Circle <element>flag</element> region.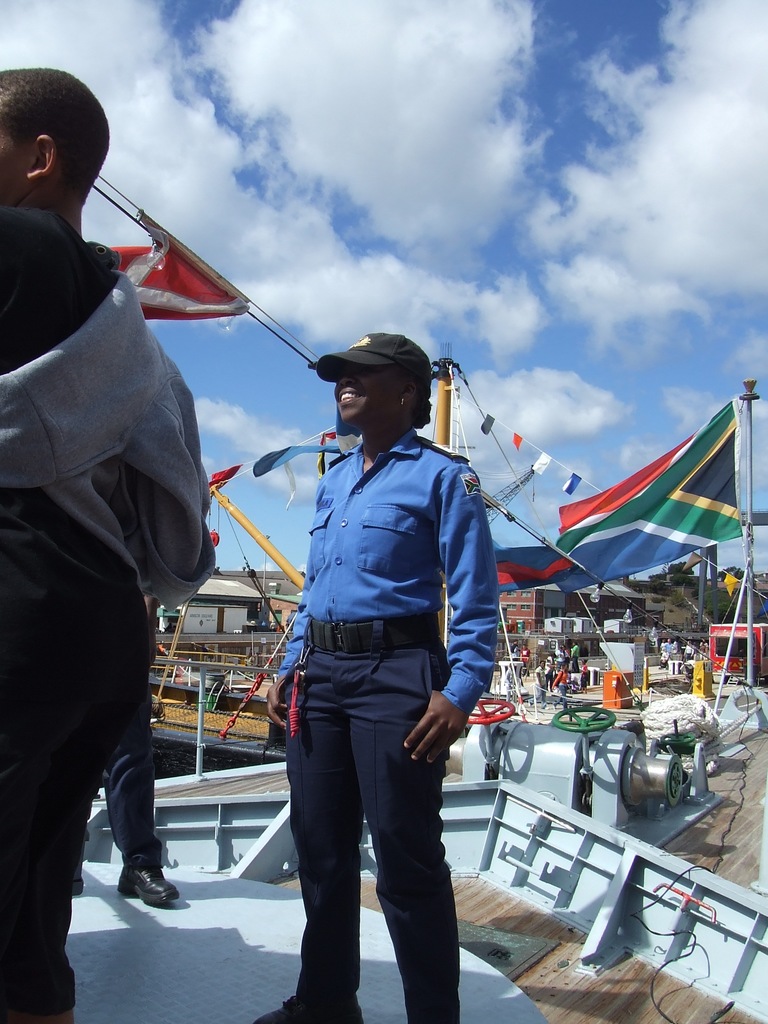
Region: 475 538 585 591.
